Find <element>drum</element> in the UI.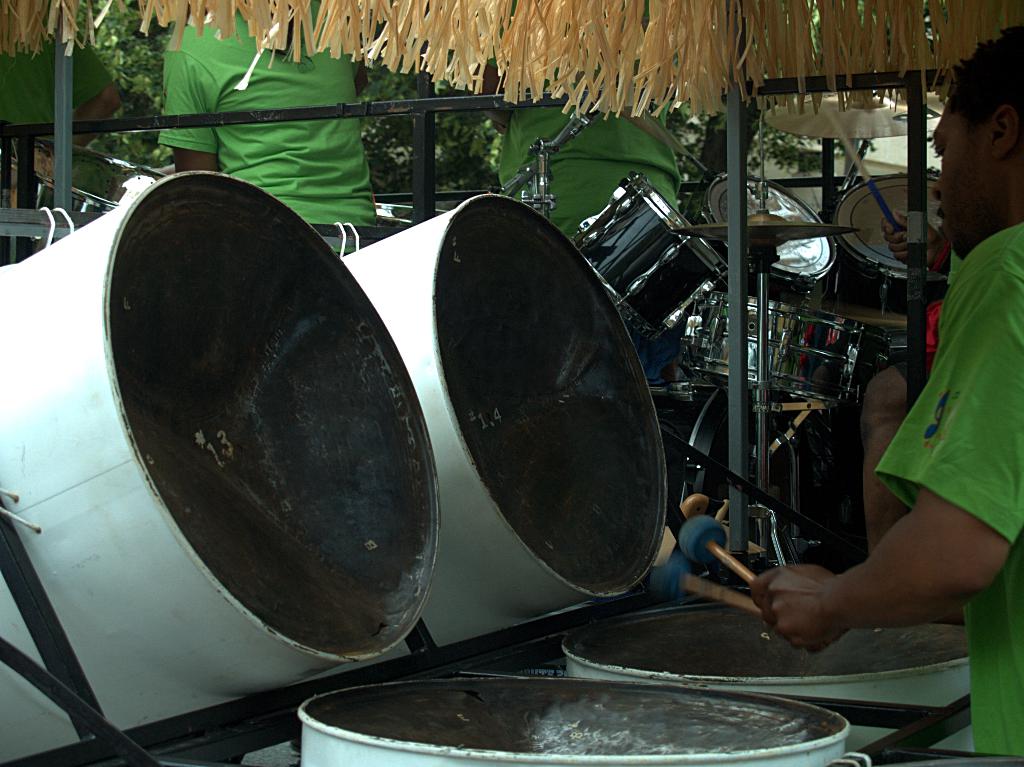
UI element at crop(833, 171, 946, 280).
